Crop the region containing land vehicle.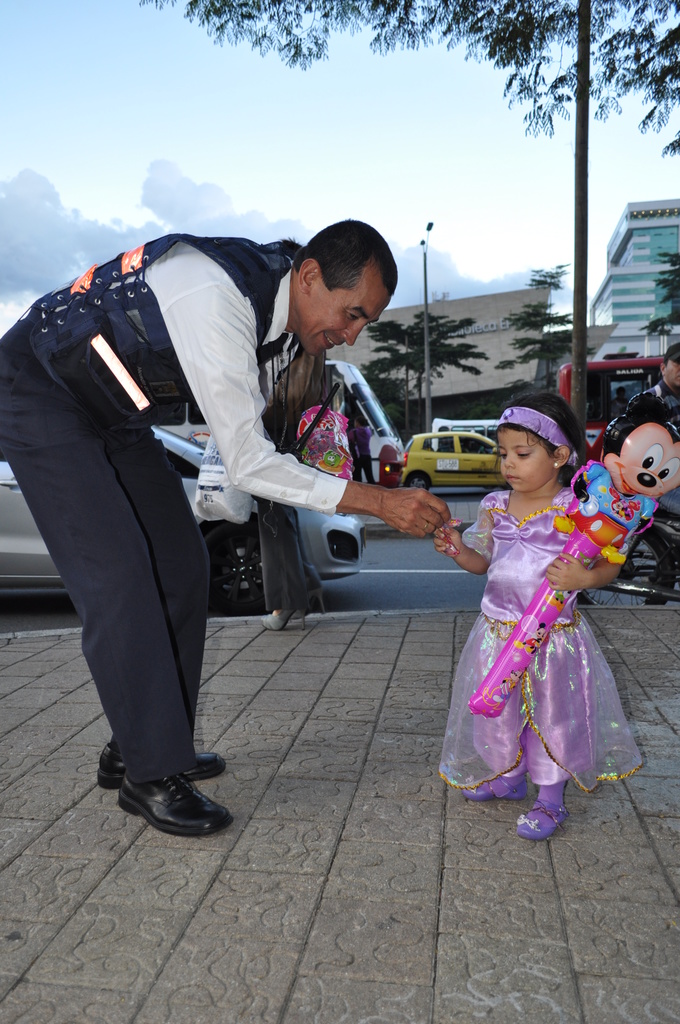
Crop region: box=[432, 419, 504, 452].
